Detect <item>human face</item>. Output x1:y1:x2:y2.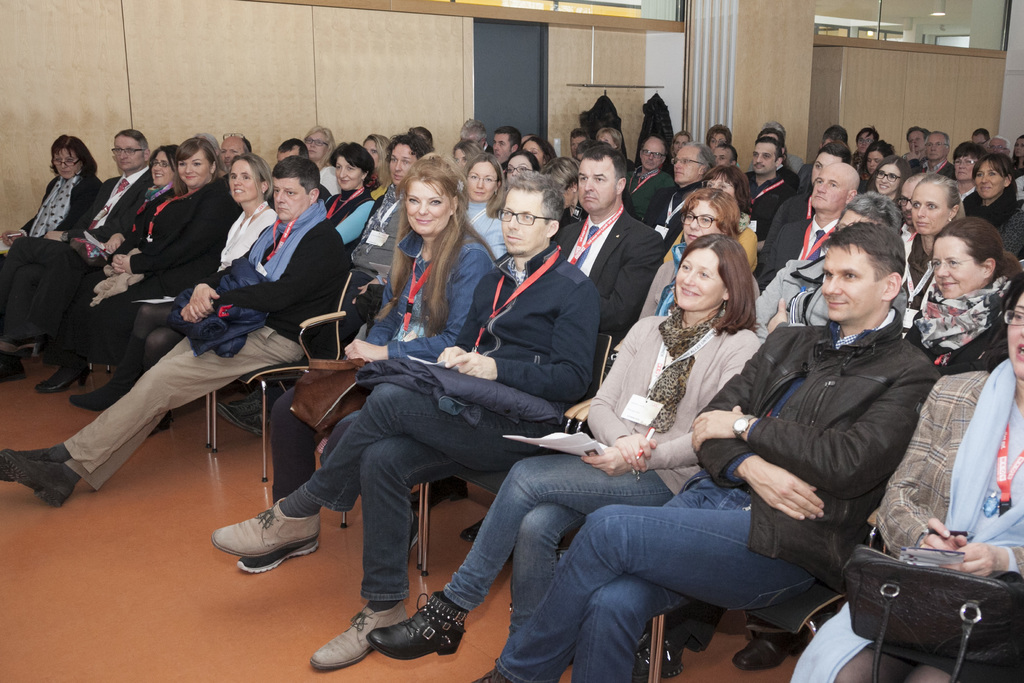
900:183:918:224.
